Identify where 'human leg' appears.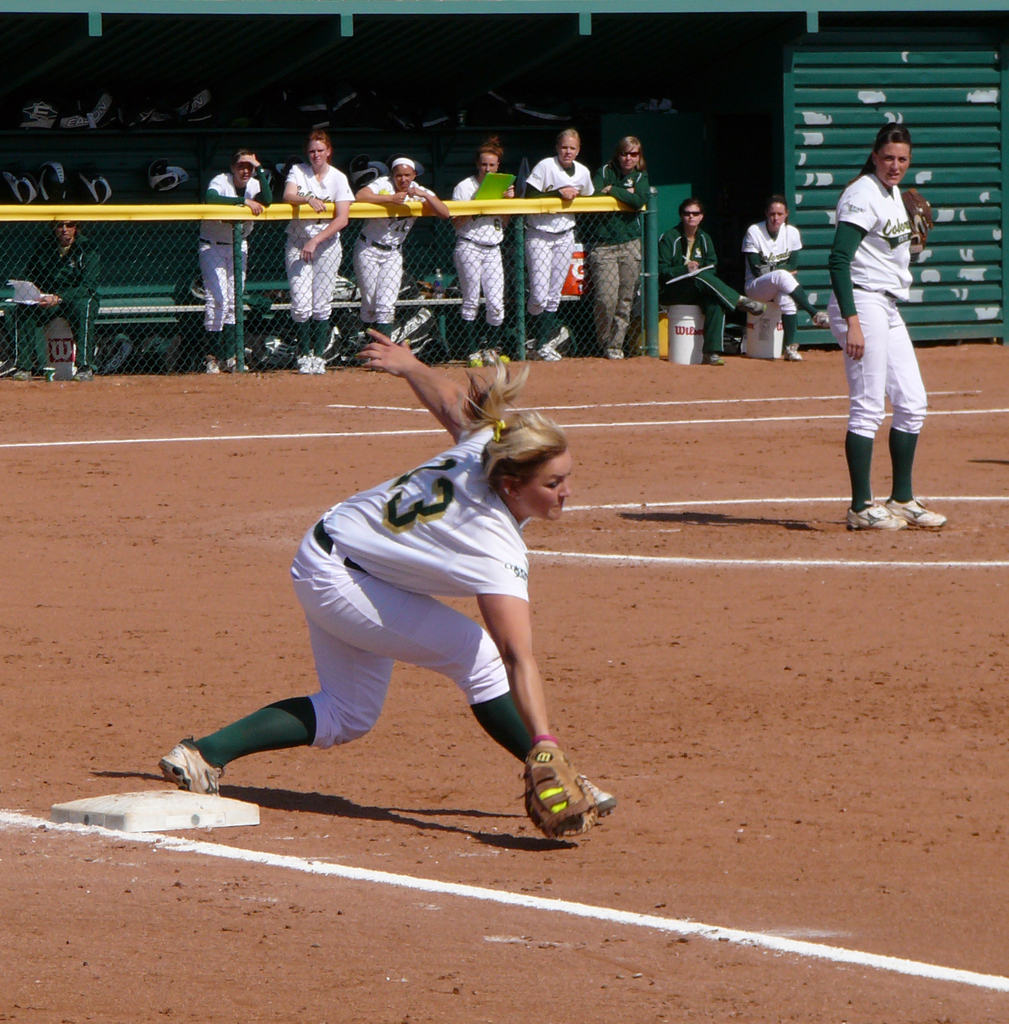
Appears at {"x1": 777, "y1": 292, "x2": 798, "y2": 364}.
